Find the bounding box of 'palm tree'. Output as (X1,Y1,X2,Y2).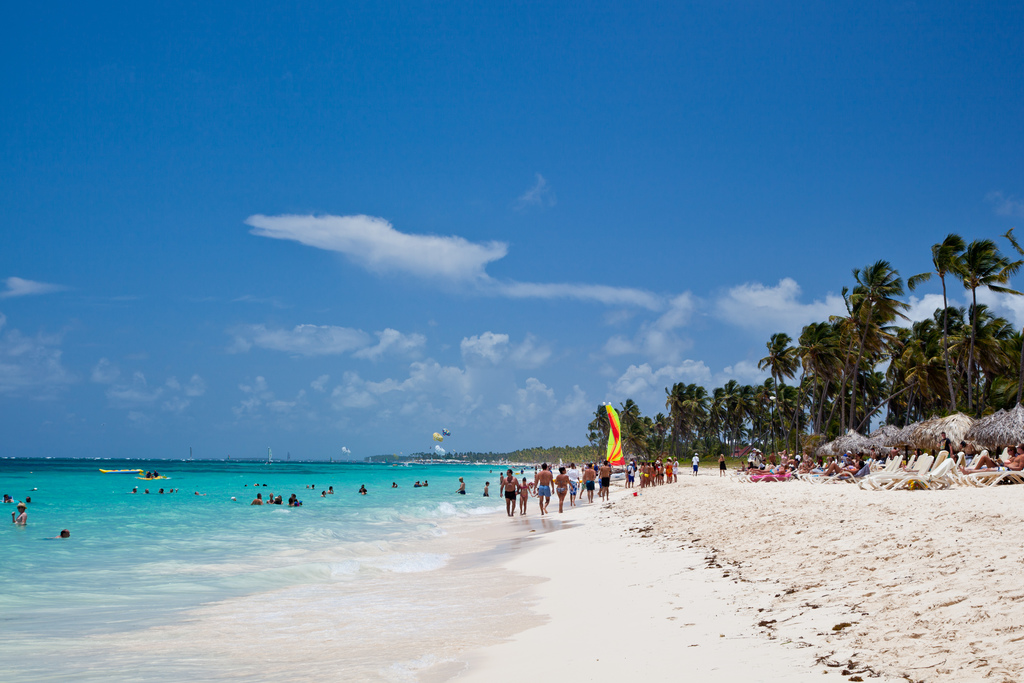
(870,319,920,415).
